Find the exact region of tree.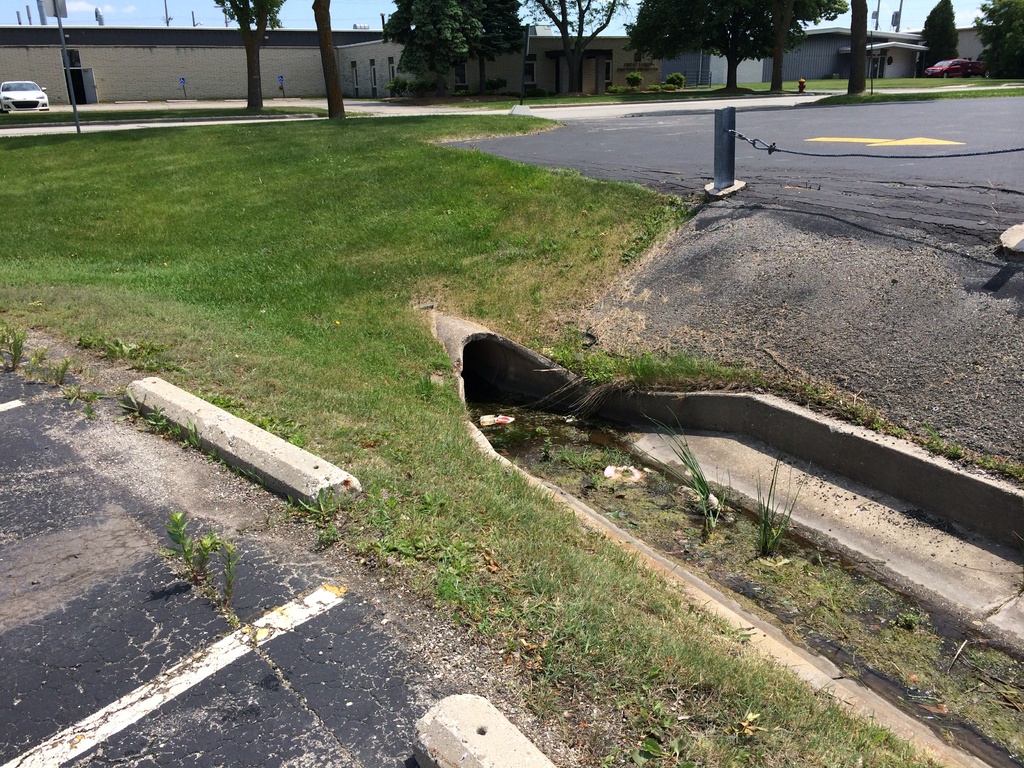
Exact region: detection(628, 0, 847, 90).
